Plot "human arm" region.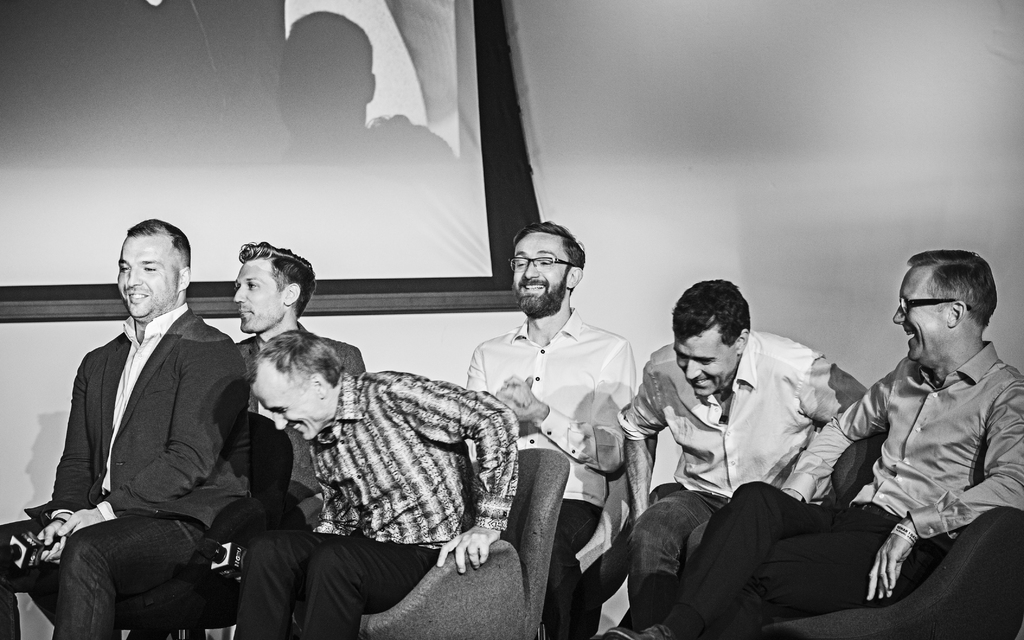
Plotted at bbox=[858, 378, 1023, 608].
